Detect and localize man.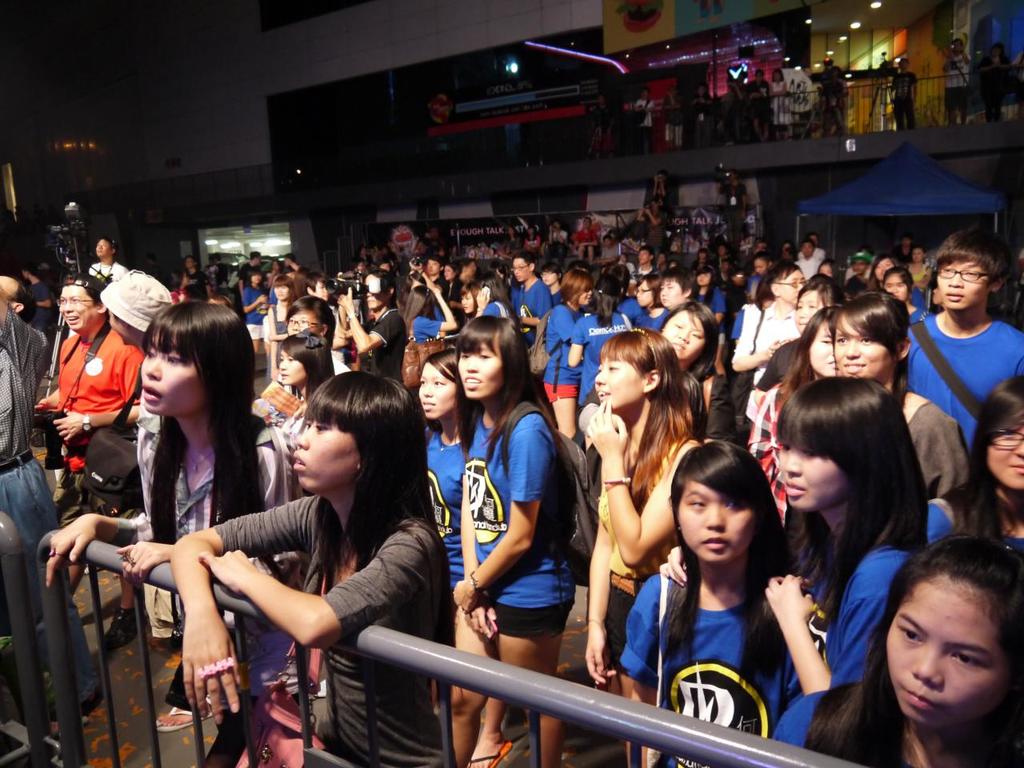
Localized at {"left": 0, "top": 272, "right": 109, "bottom": 724}.
